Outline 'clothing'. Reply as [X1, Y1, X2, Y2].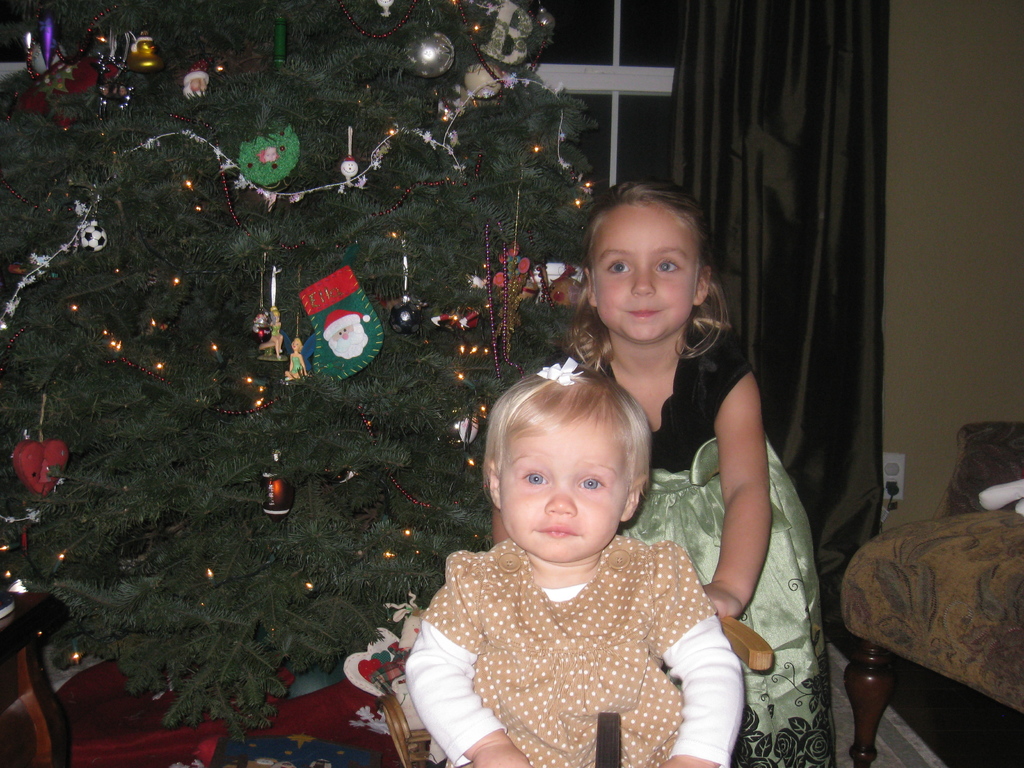
[396, 457, 759, 760].
